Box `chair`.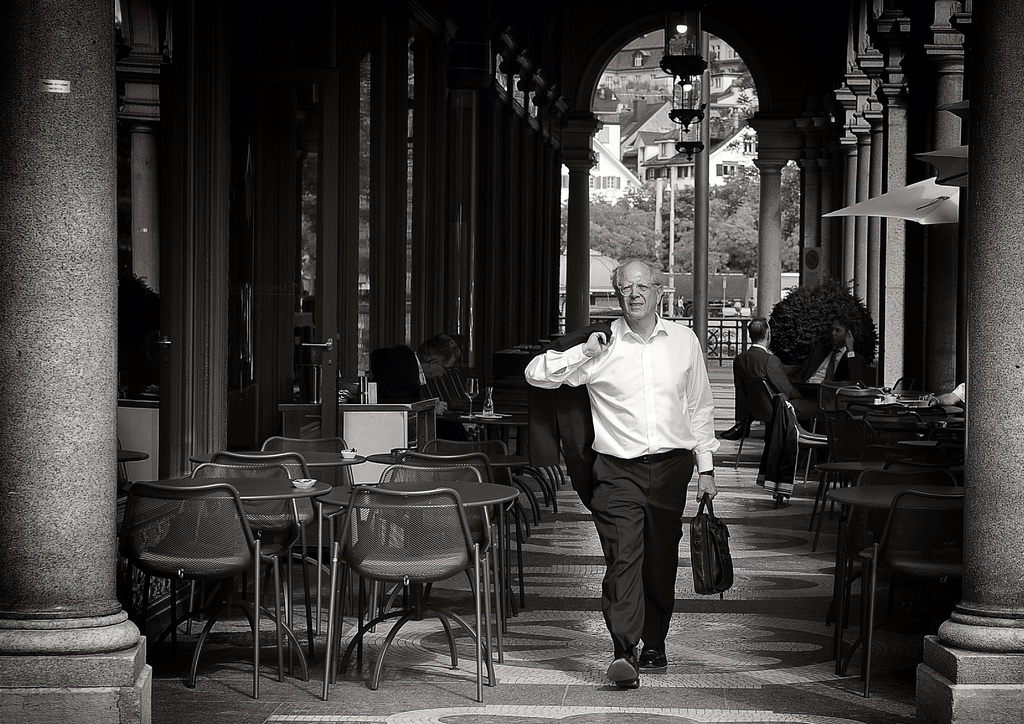
crop(244, 435, 356, 615).
